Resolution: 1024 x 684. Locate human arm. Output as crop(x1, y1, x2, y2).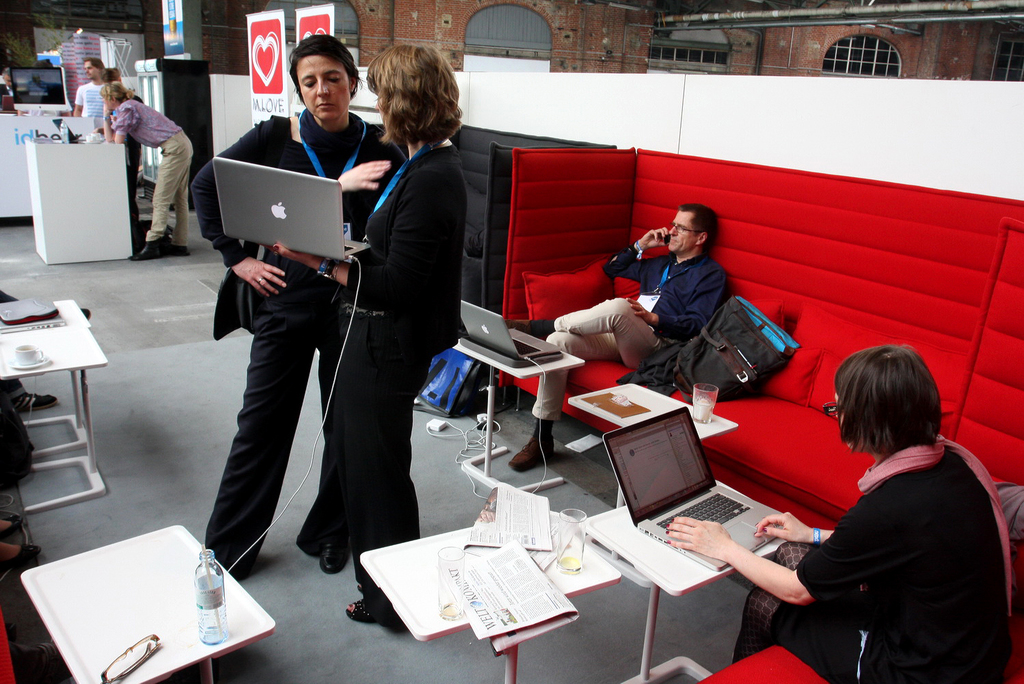
crop(604, 226, 664, 278).
